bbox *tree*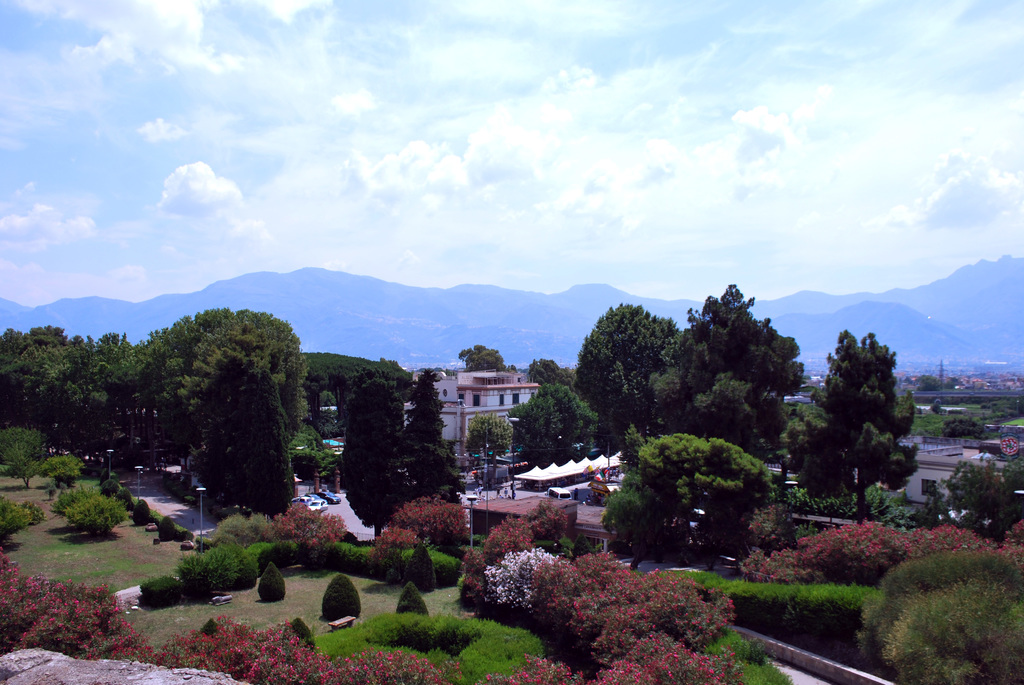
crop(456, 343, 509, 372)
